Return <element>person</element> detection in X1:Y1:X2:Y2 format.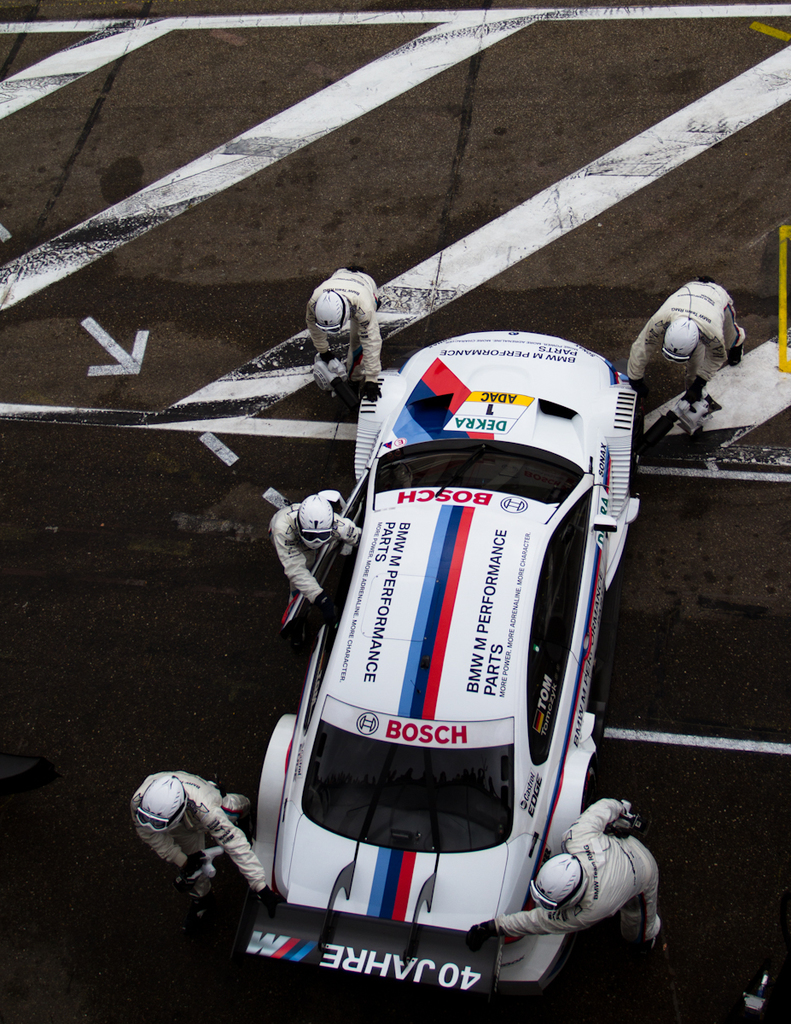
473:800:681:963.
